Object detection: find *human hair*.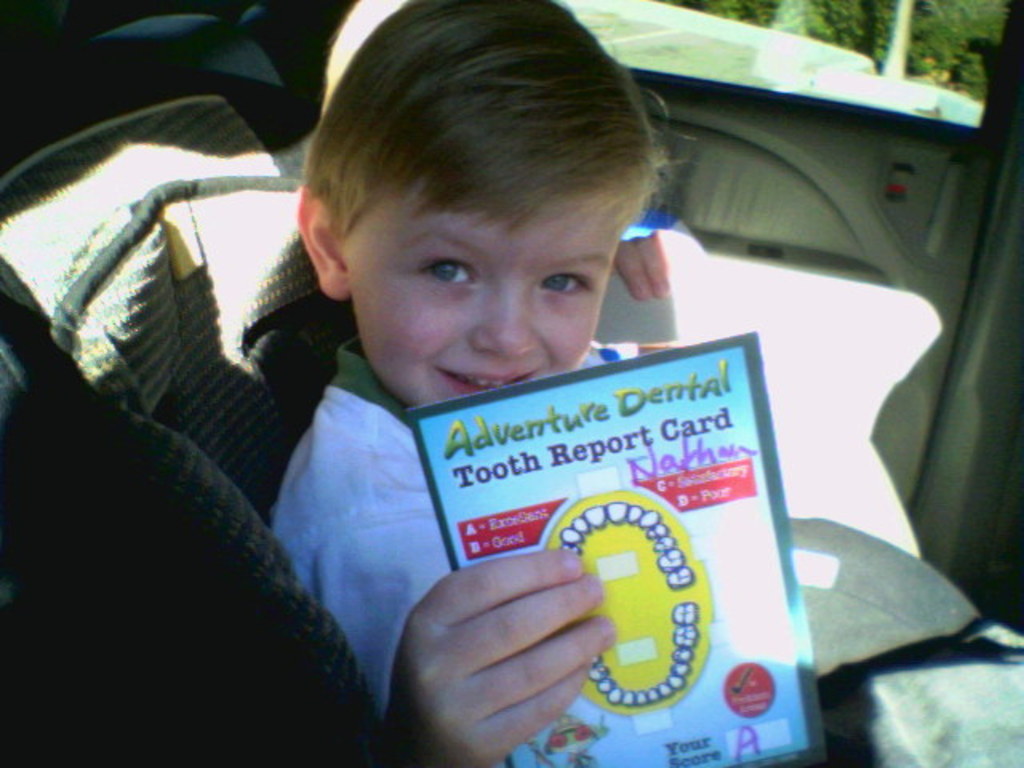
318,21,643,288.
